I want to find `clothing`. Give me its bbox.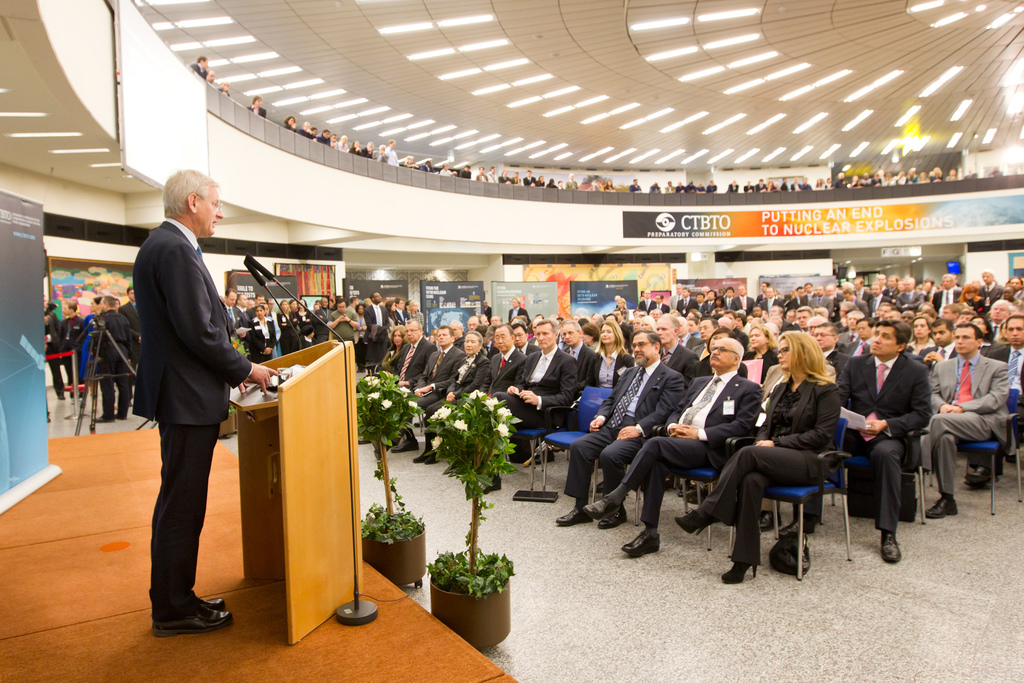
(480,345,529,399).
